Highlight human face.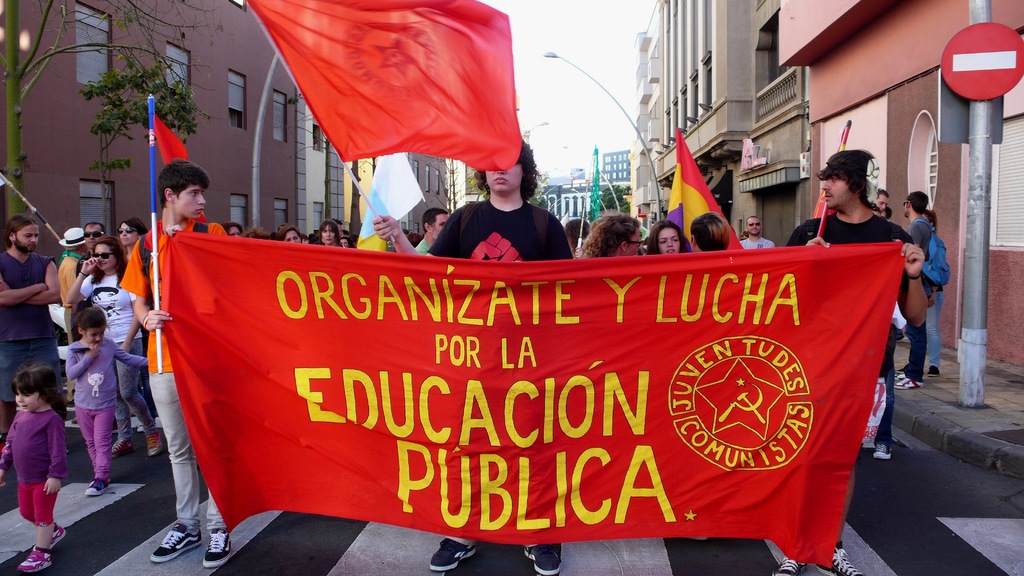
Highlighted region: <bbox>84, 227, 104, 248</bbox>.
